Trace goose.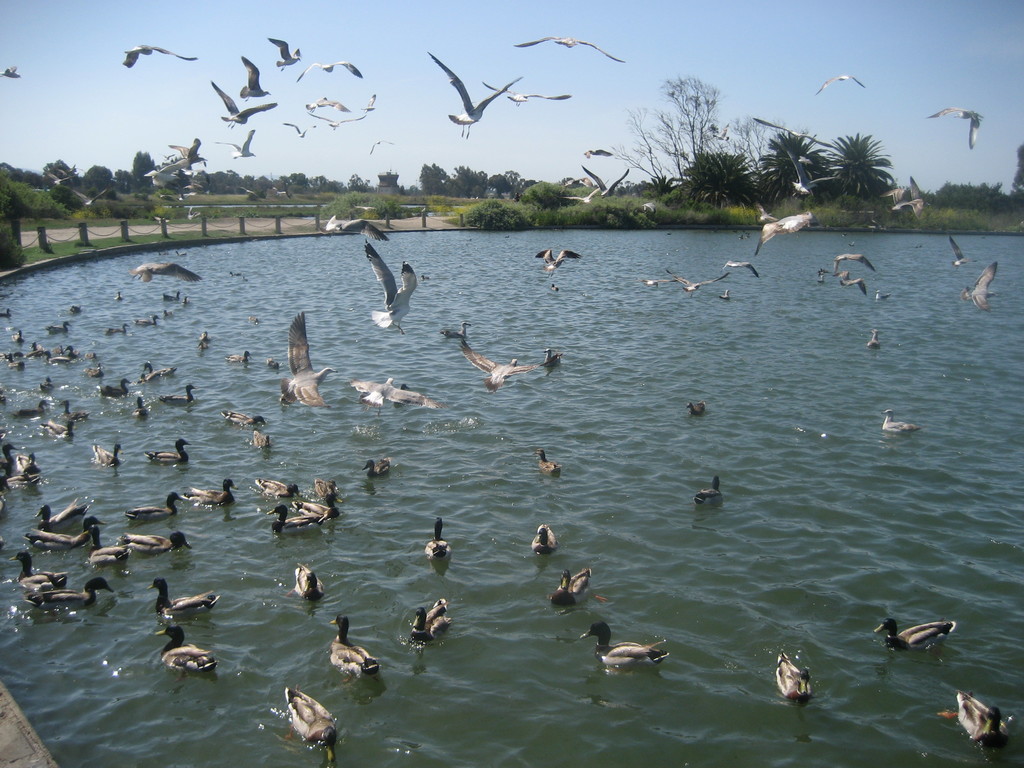
Traced to <box>54,403,88,420</box>.
